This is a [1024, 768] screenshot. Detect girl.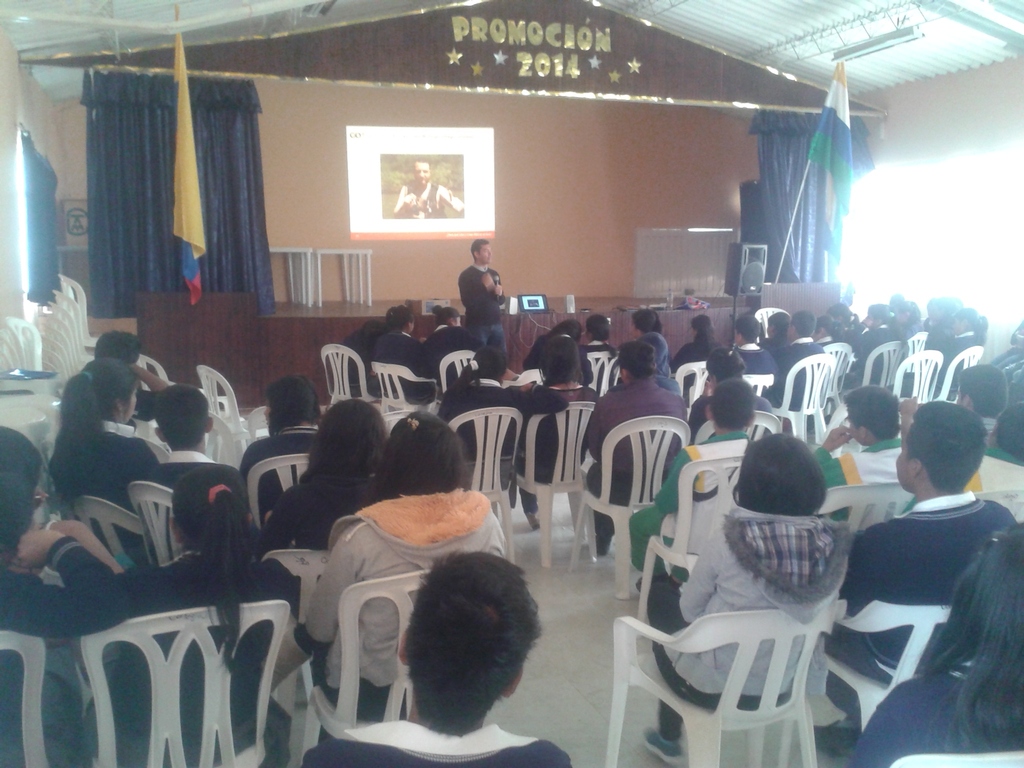
bbox=[942, 306, 990, 395].
